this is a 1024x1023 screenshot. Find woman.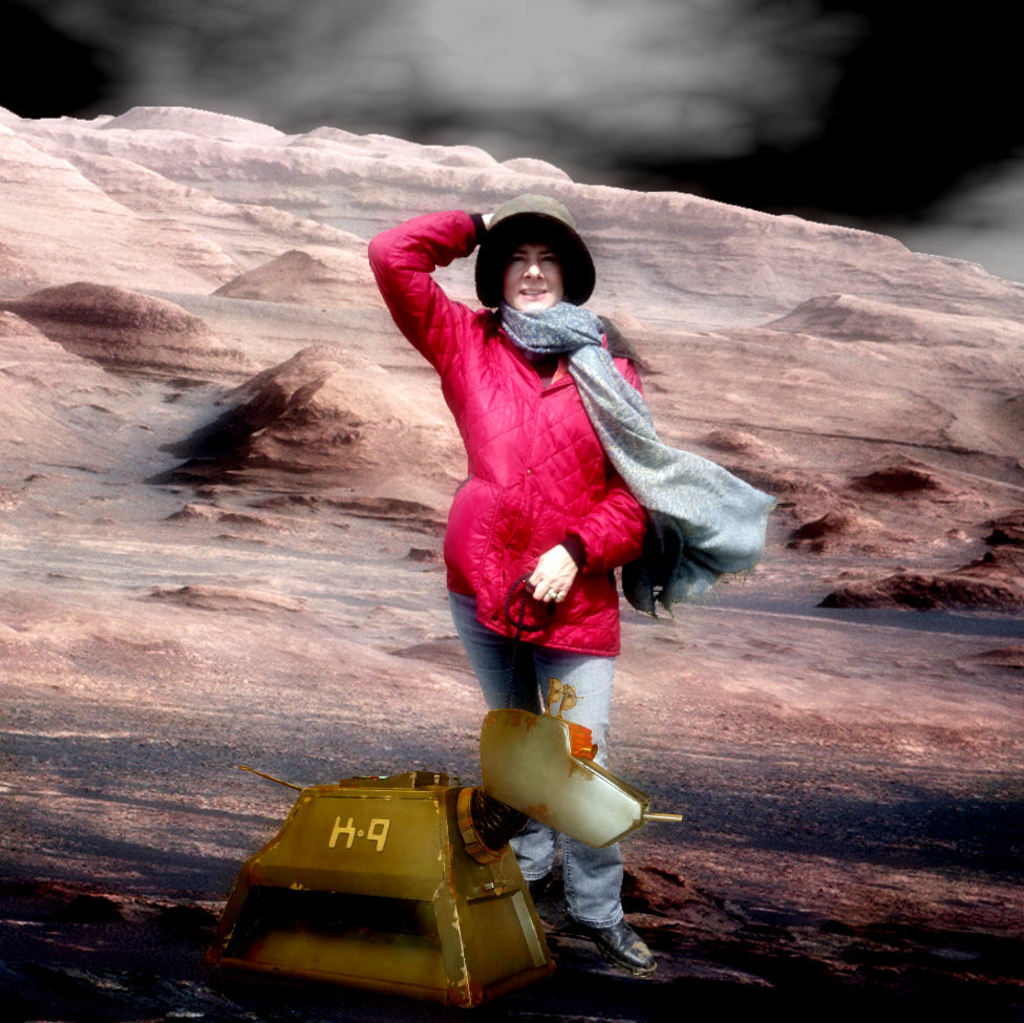
Bounding box: box(380, 128, 729, 913).
